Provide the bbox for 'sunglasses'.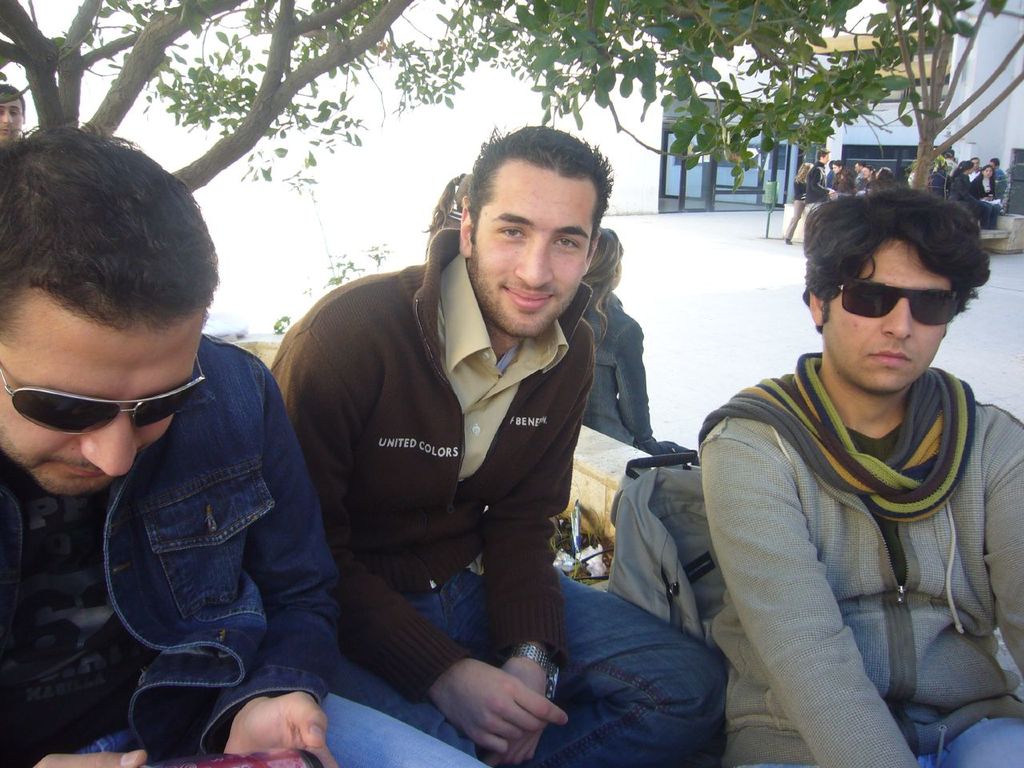
{"left": 838, "top": 277, "right": 960, "bottom": 326}.
